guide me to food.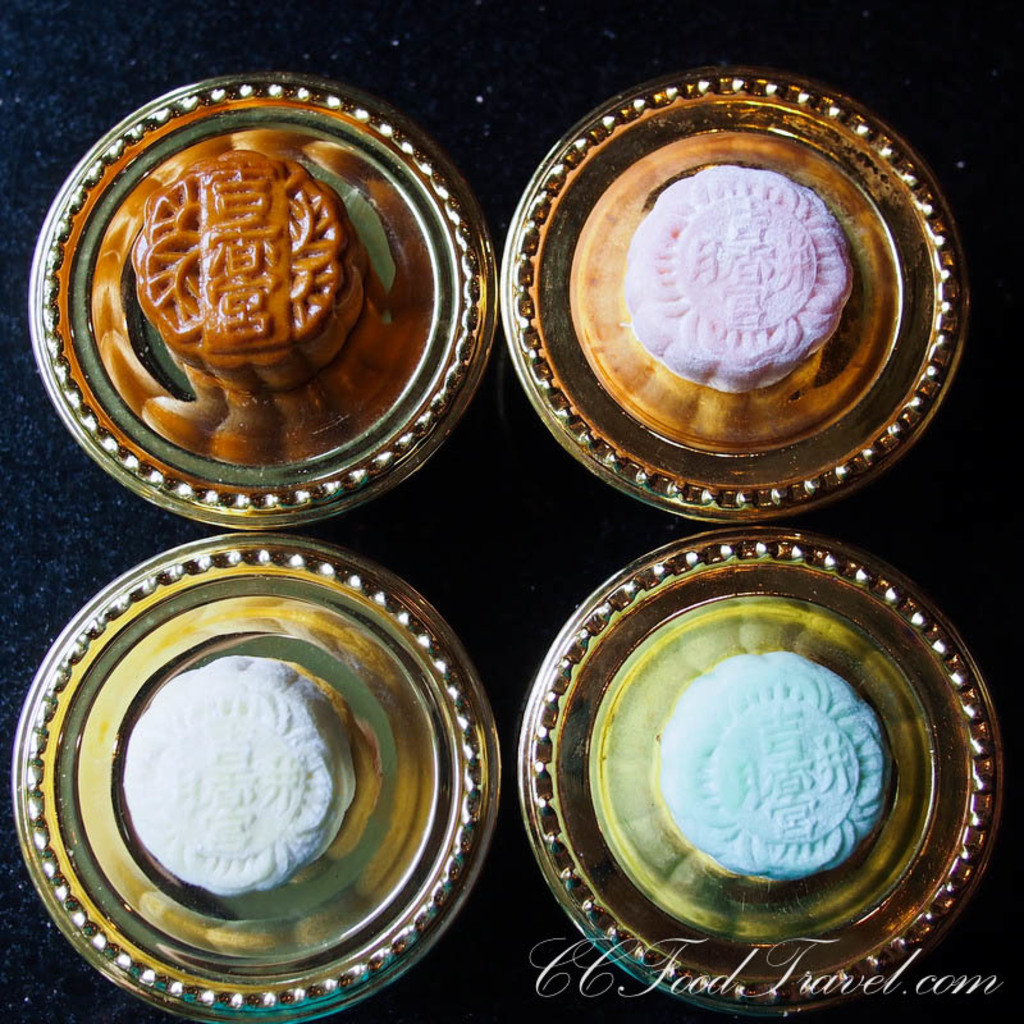
Guidance: (x1=658, y1=648, x2=890, y2=884).
